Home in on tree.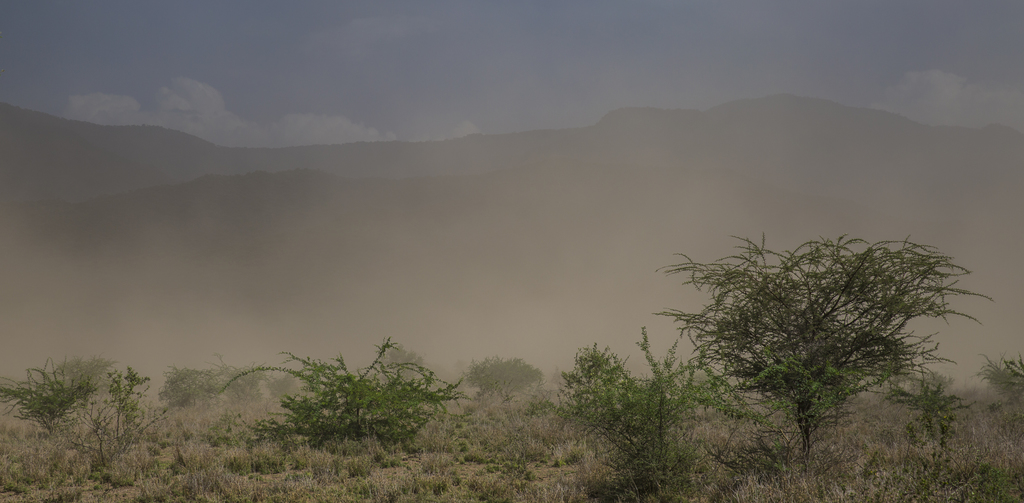
Homed in at pyautogui.locateOnScreen(100, 363, 163, 446).
